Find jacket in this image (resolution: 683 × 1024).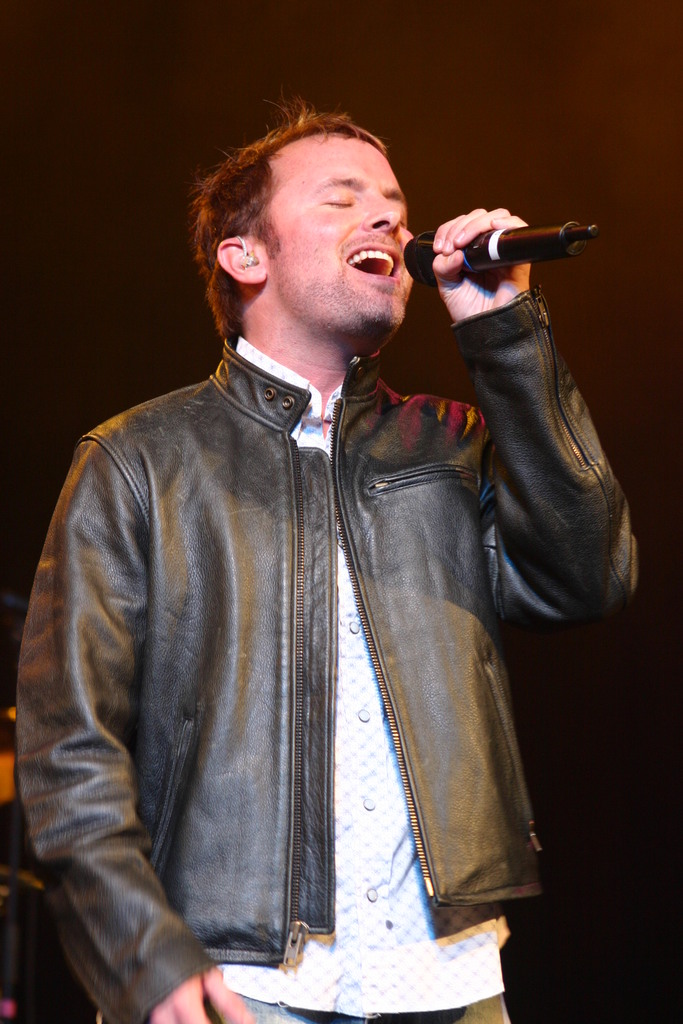
{"left": 14, "top": 211, "right": 609, "bottom": 989}.
